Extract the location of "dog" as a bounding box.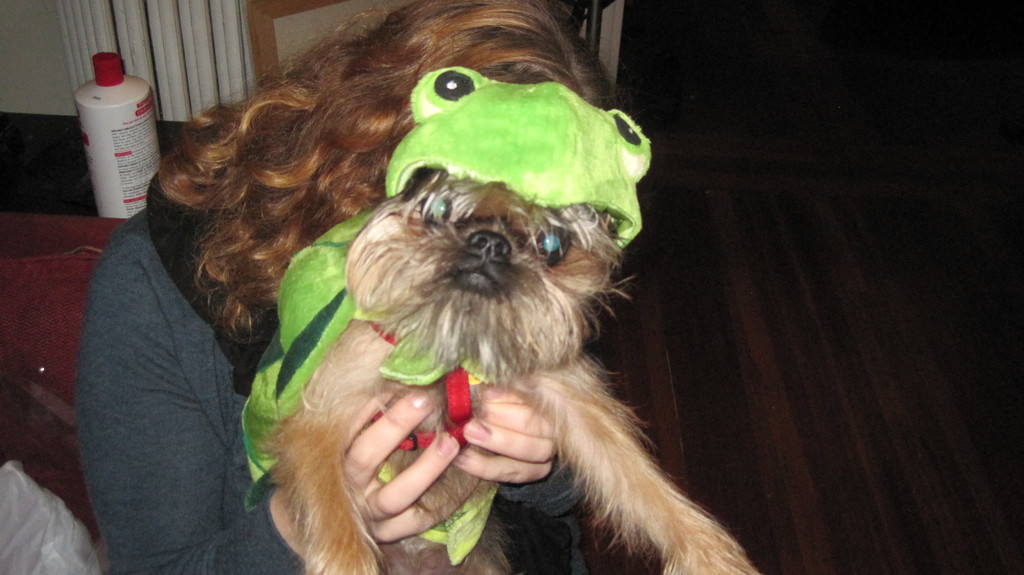
255,166,762,574.
